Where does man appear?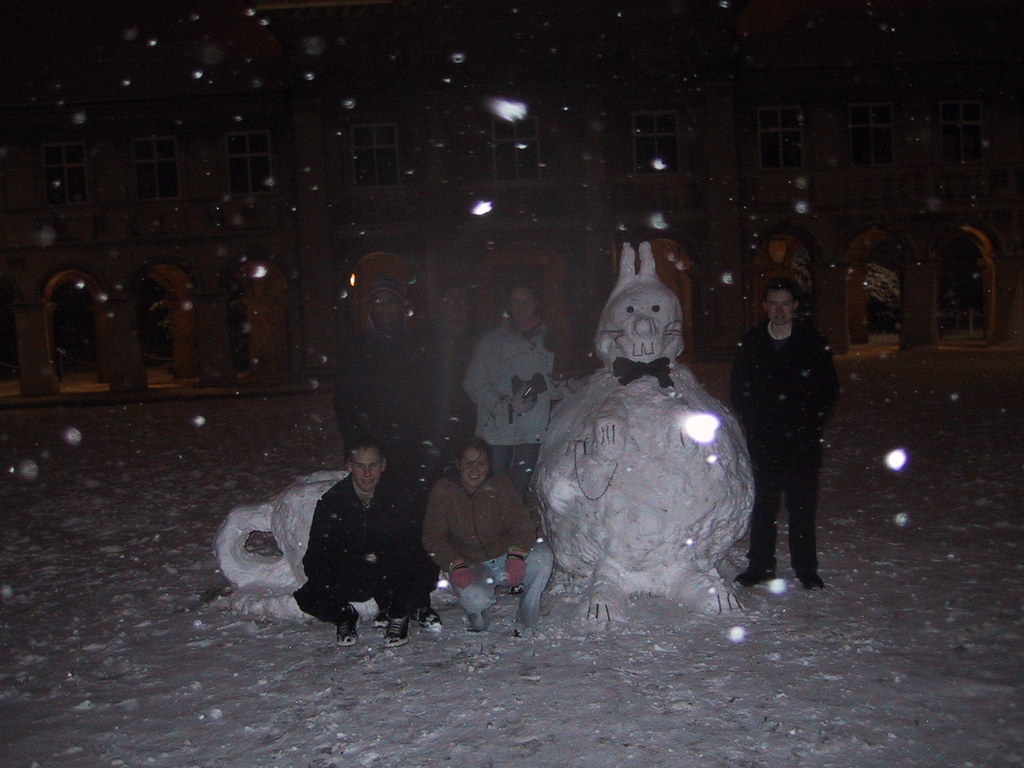
Appears at BBox(728, 276, 851, 591).
